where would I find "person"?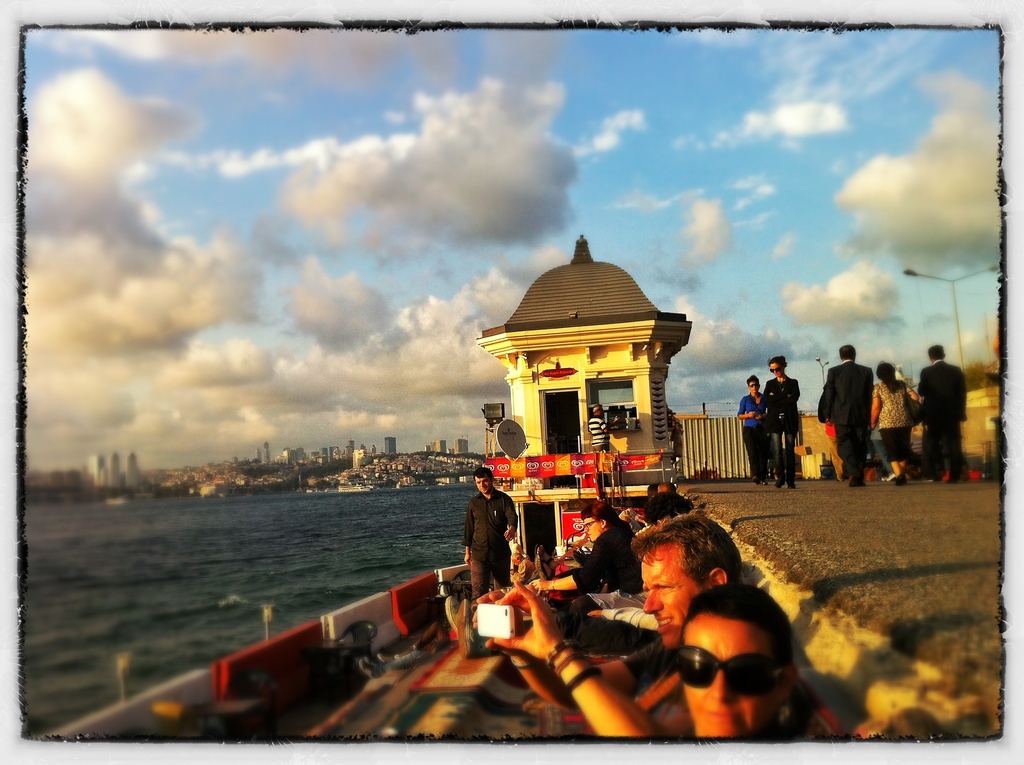
At select_region(993, 327, 1001, 358).
